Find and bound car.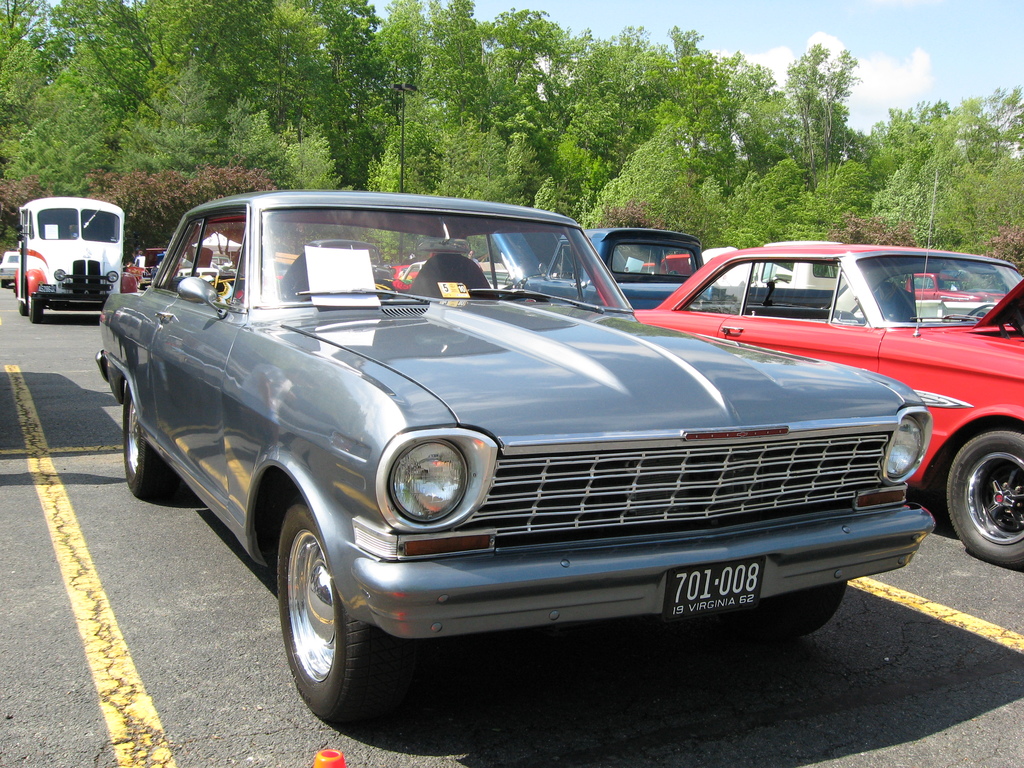
Bound: box=[93, 213, 968, 714].
